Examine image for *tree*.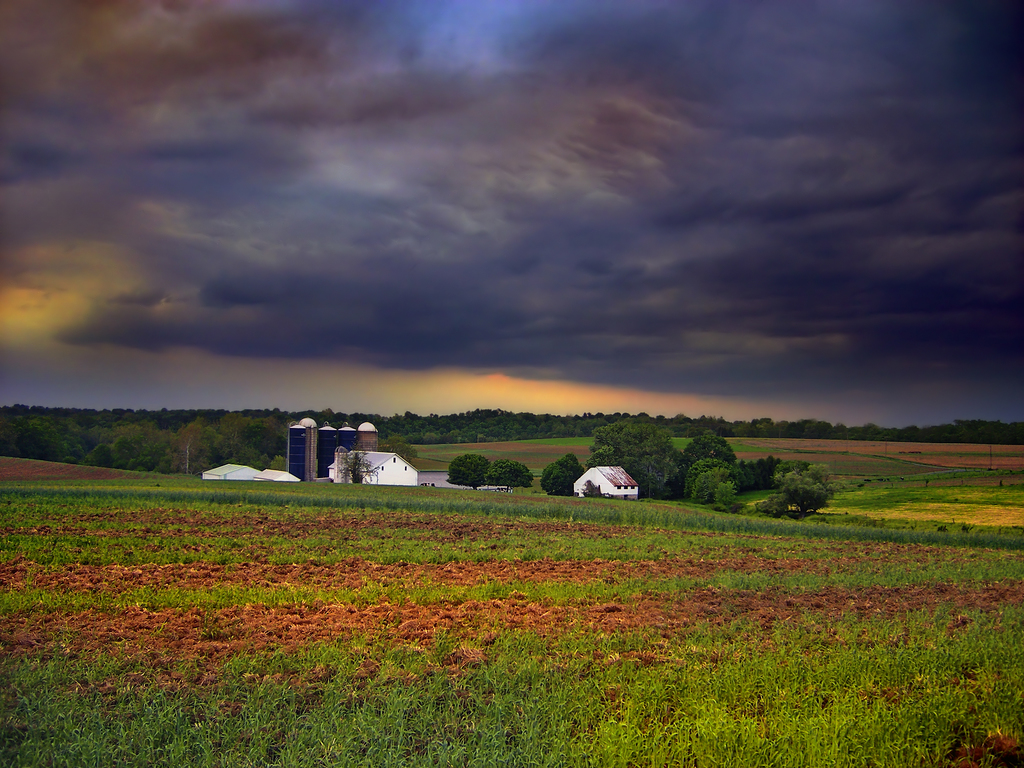
Examination result: Rect(540, 451, 584, 496).
